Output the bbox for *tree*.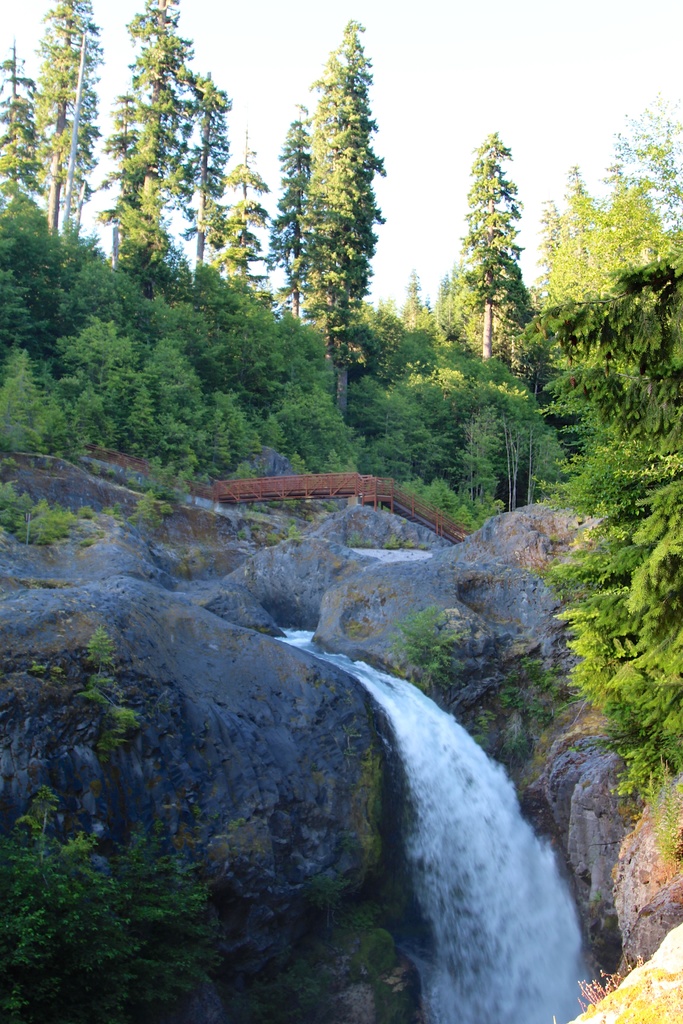
bbox(442, 116, 545, 365).
